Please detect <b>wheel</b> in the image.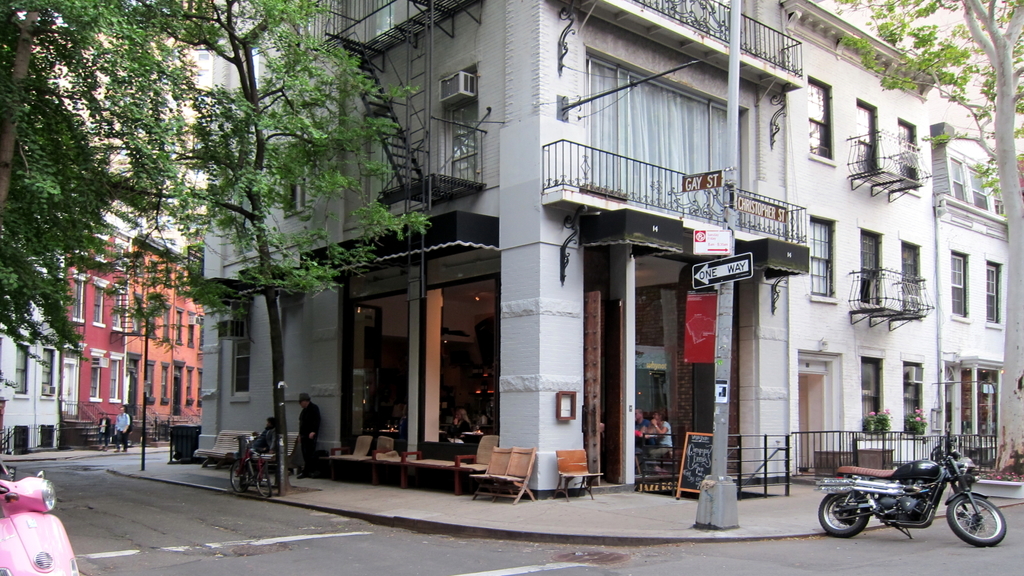
bbox=[951, 496, 1012, 550].
